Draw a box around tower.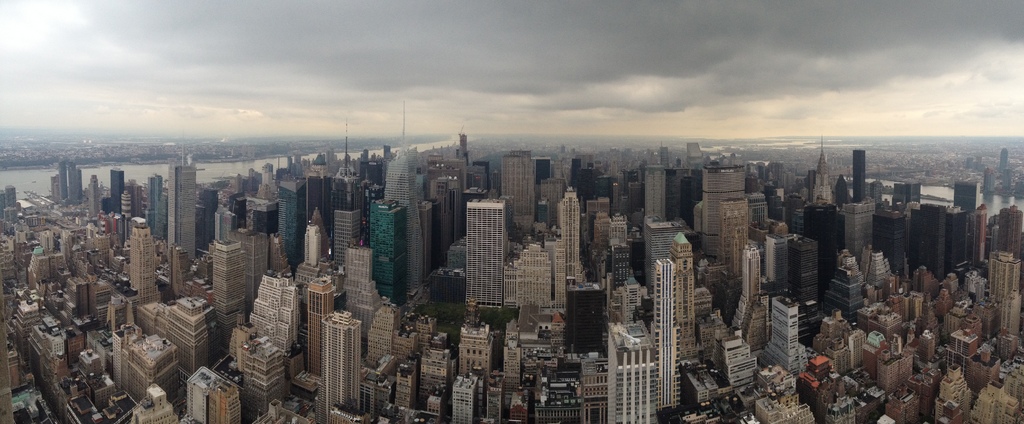
rect(672, 241, 693, 354).
